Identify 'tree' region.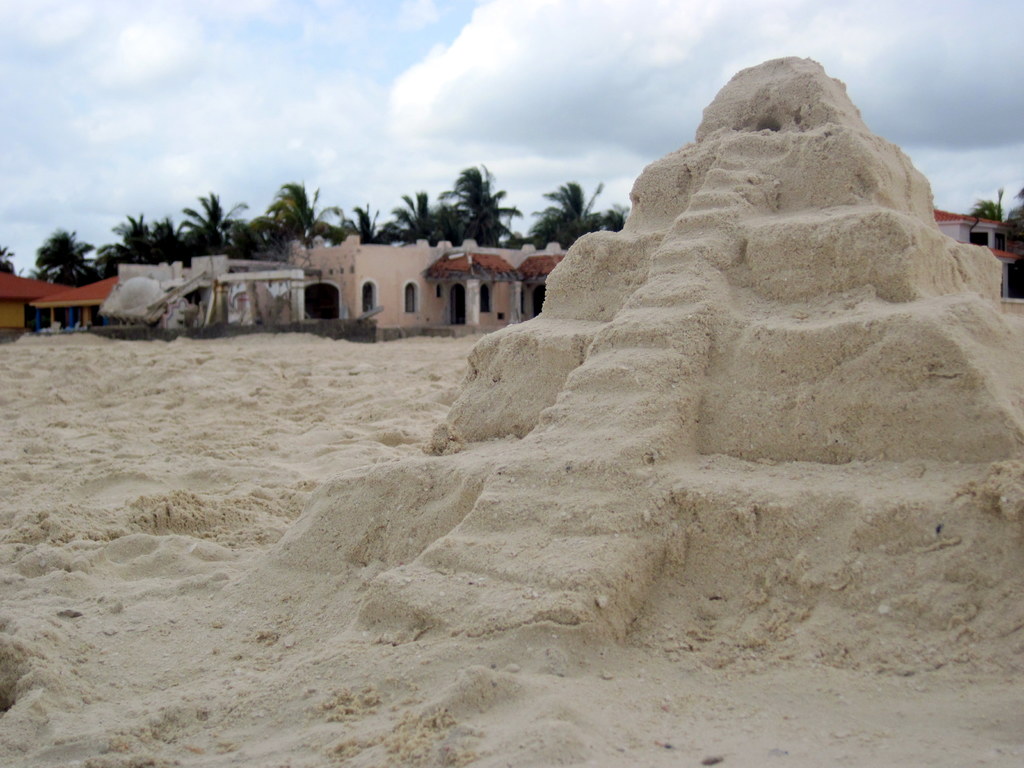
Region: BBox(514, 177, 630, 260).
